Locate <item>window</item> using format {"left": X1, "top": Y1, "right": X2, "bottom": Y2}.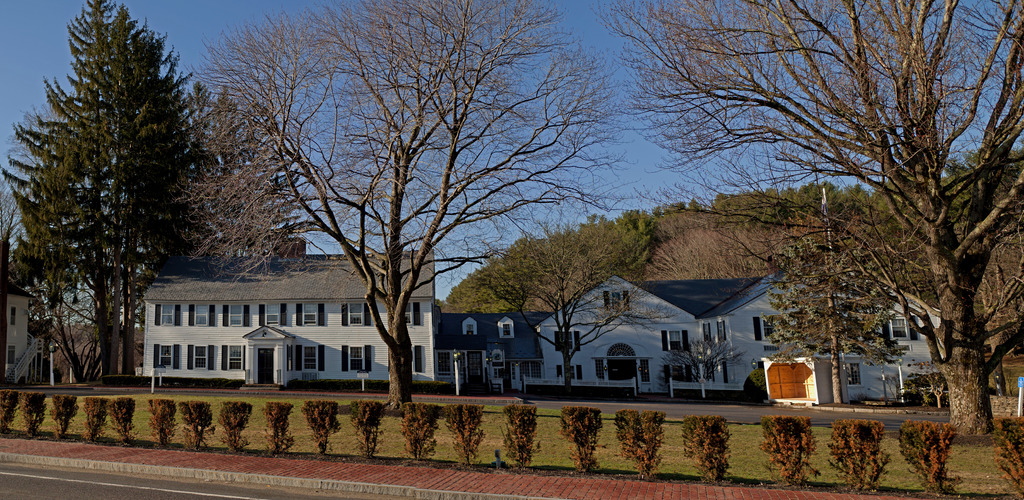
{"left": 437, "top": 350, "right": 450, "bottom": 375}.
